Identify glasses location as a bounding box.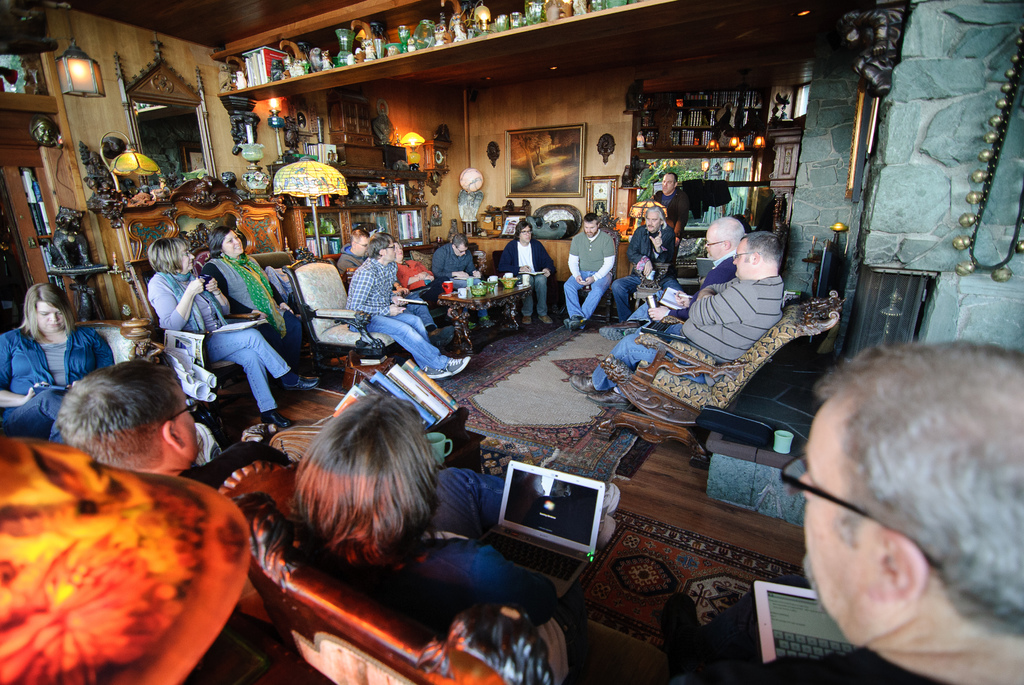
BBox(520, 230, 534, 238).
